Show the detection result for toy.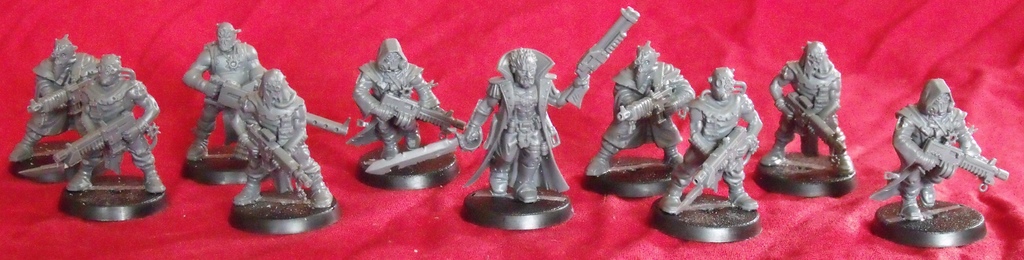
box=[751, 40, 856, 203].
